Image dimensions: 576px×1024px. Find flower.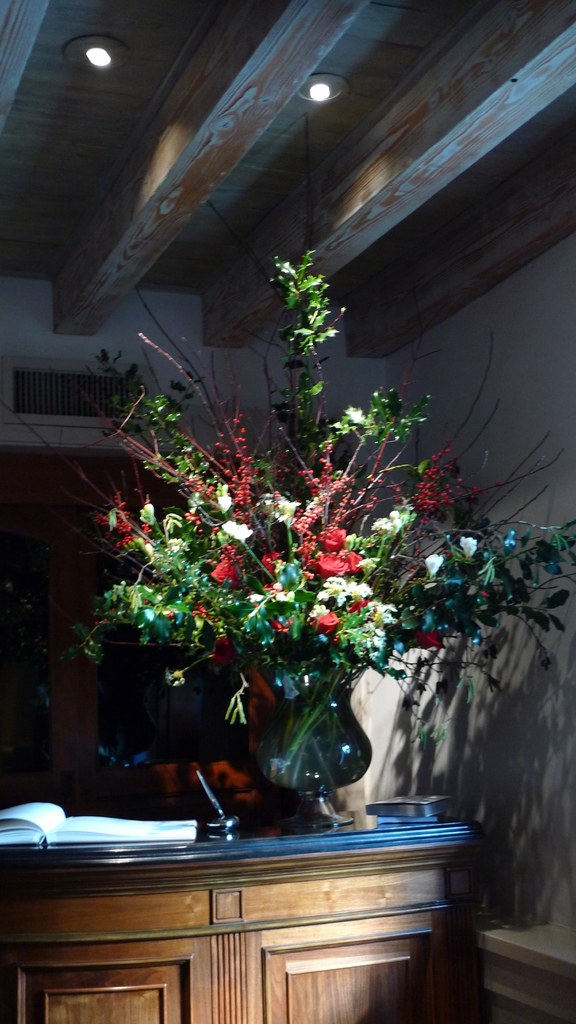
region(218, 393, 277, 519).
